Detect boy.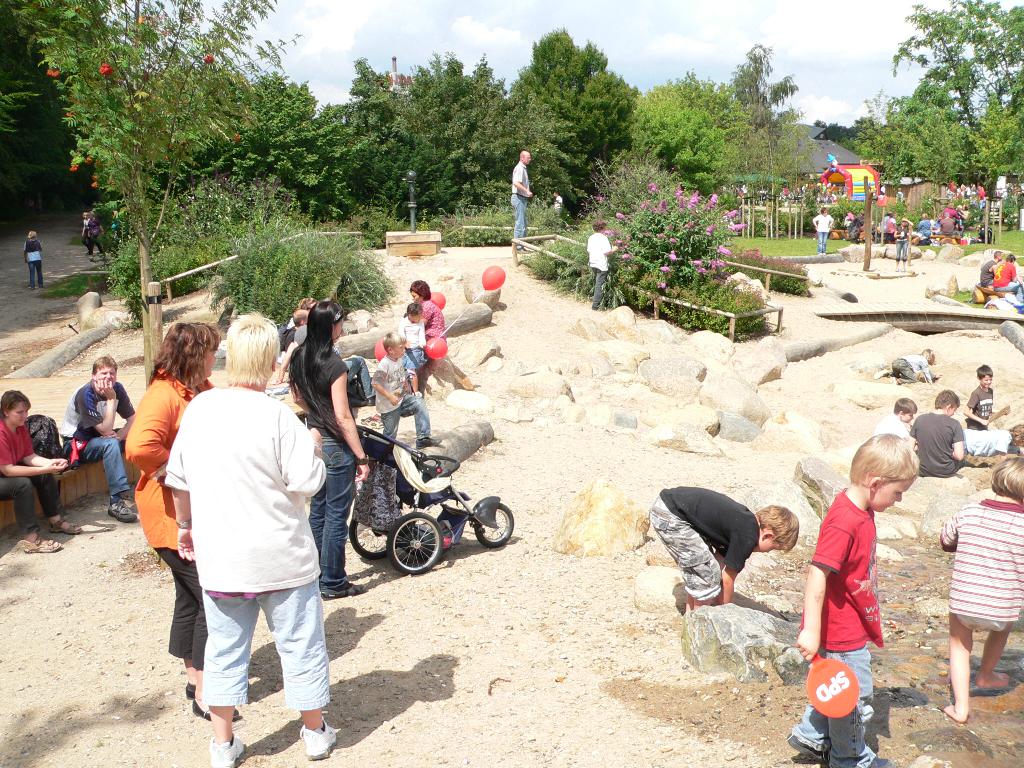
Detected at [357,331,443,472].
